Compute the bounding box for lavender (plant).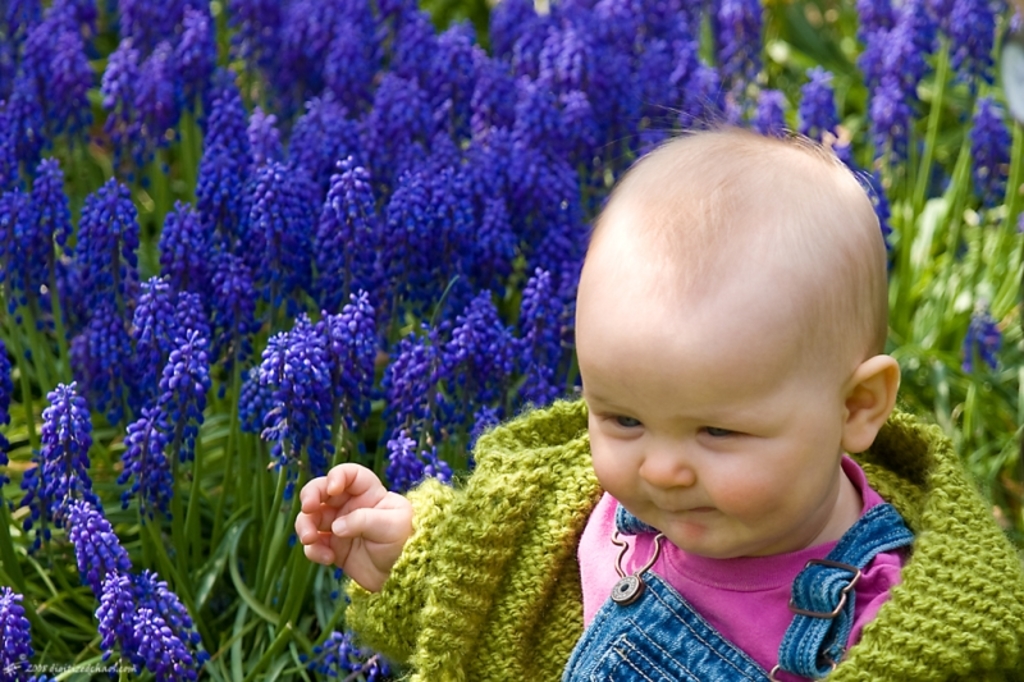
{"left": 513, "top": 61, "right": 585, "bottom": 142}.
